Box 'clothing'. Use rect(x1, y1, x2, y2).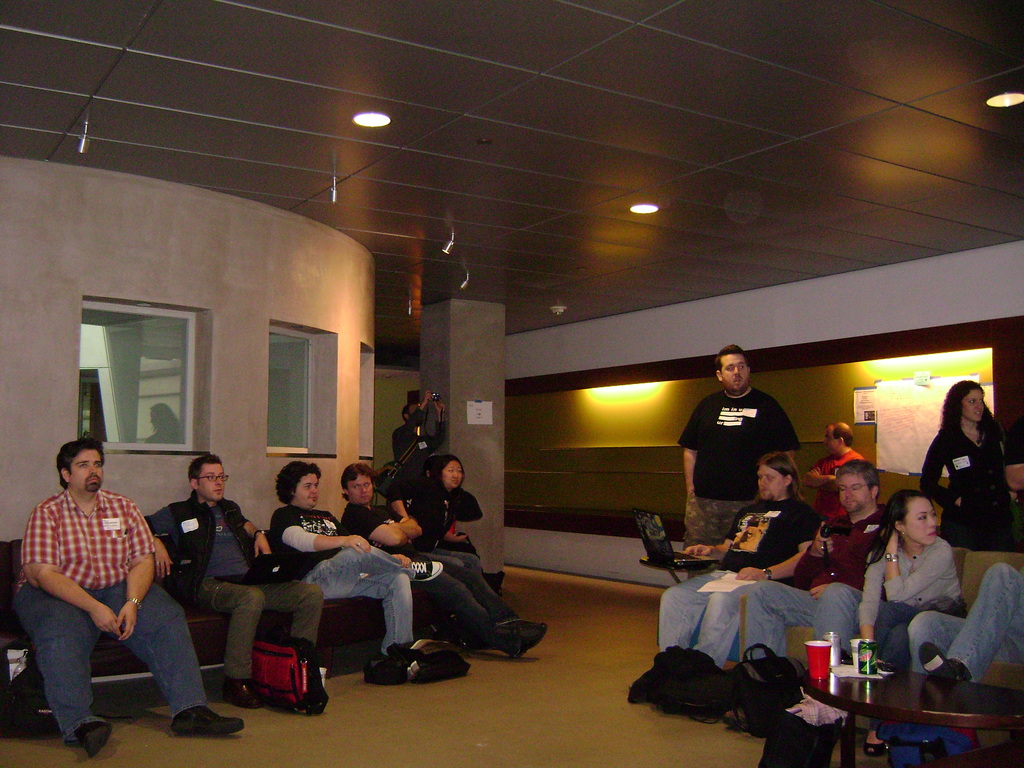
rect(341, 486, 531, 650).
